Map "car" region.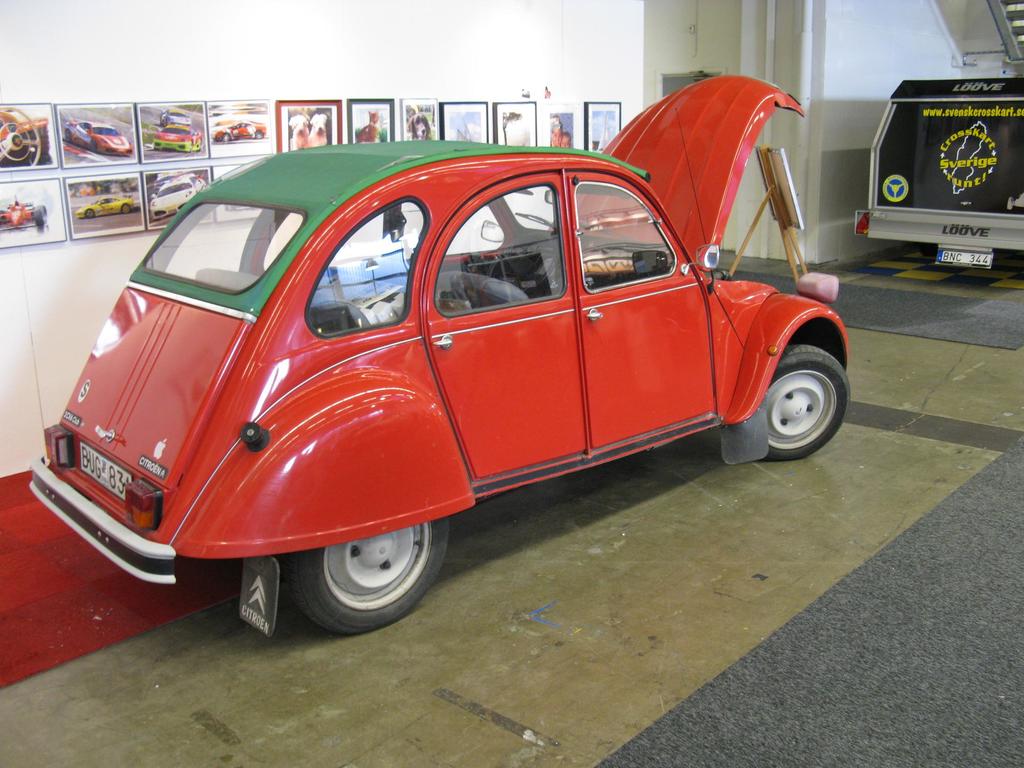
Mapped to Rect(21, 70, 851, 641).
